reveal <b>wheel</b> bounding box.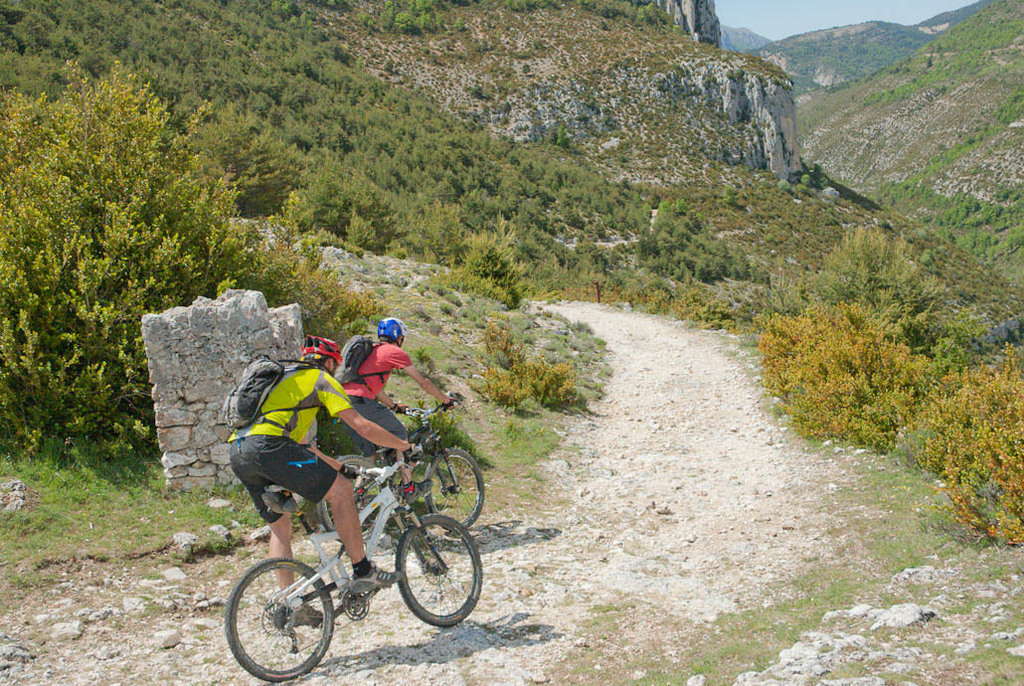
Revealed: box(233, 570, 323, 673).
